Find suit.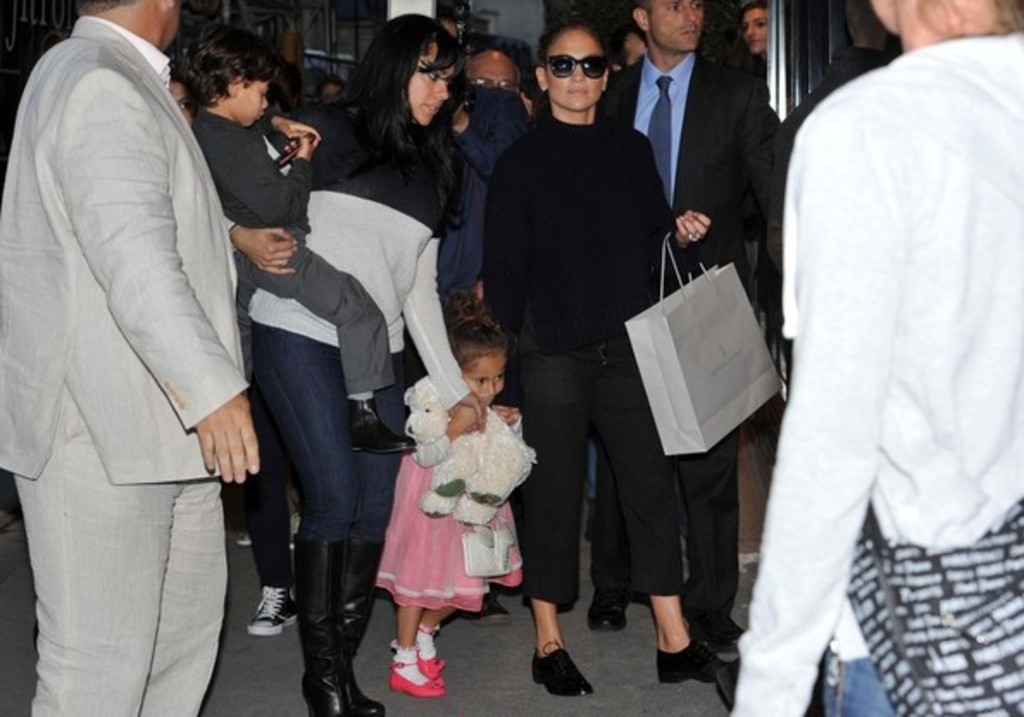
bbox(14, 0, 262, 716).
